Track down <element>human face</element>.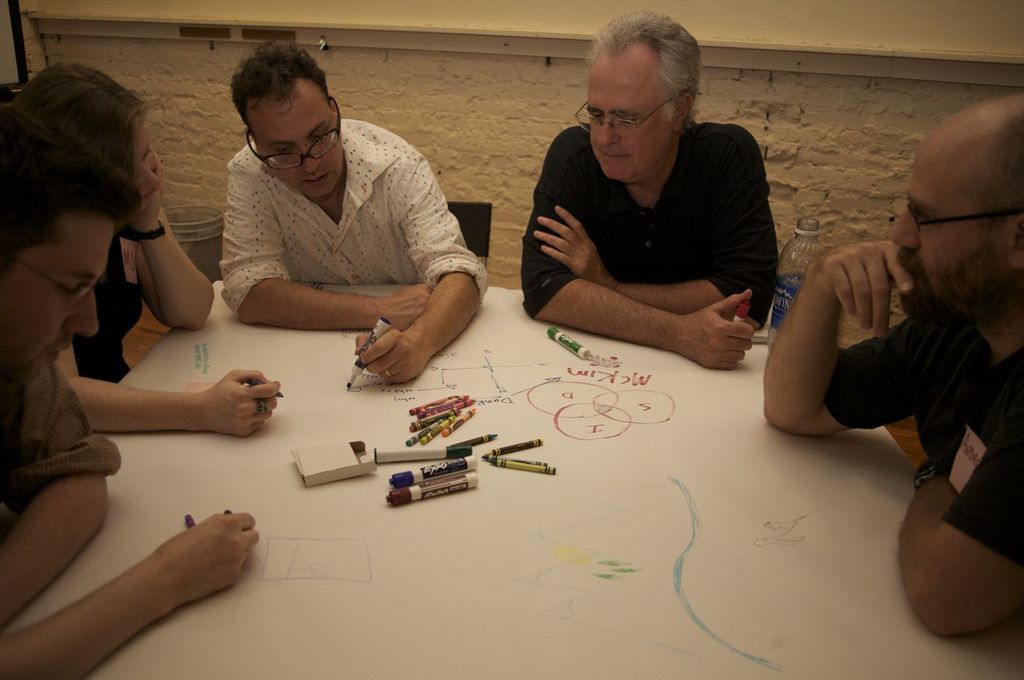
Tracked to locate(0, 220, 114, 387).
